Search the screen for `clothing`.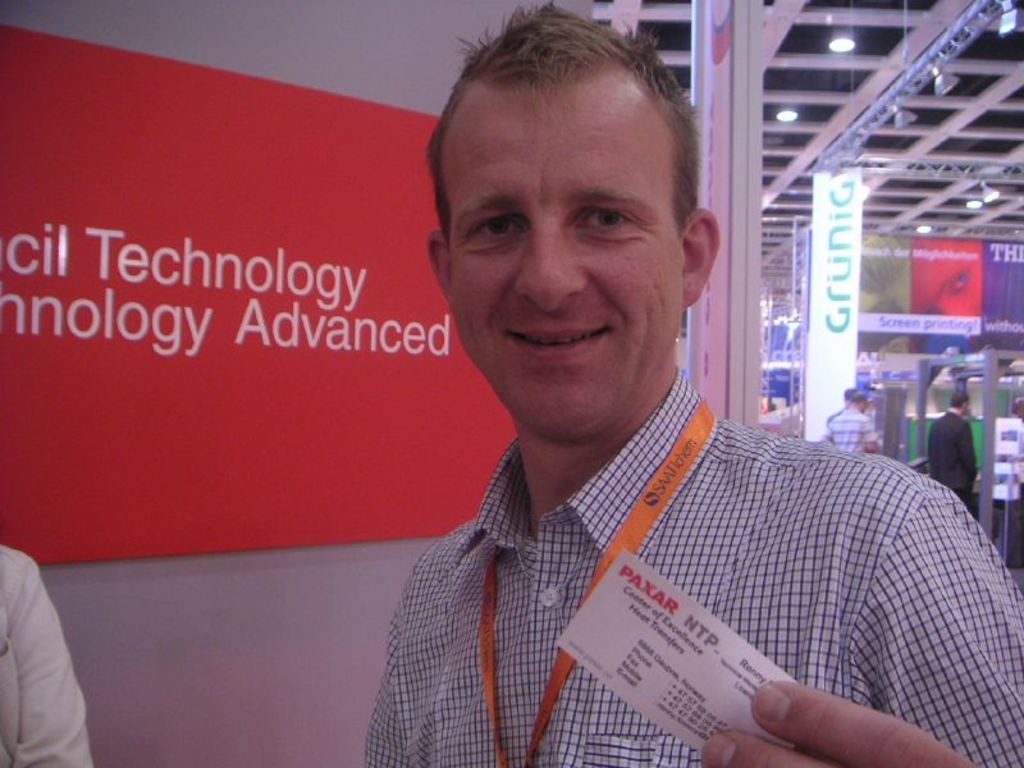
Found at locate(342, 366, 1004, 763).
